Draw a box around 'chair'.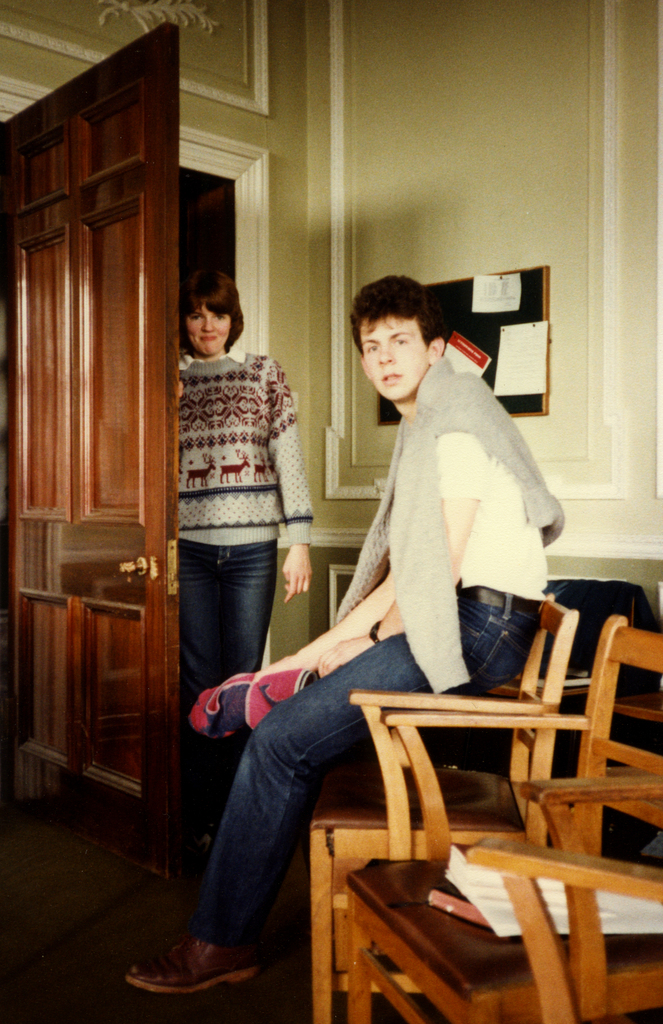
{"x1": 340, "y1": 615, "x2": 662, "y2": 1023}.
